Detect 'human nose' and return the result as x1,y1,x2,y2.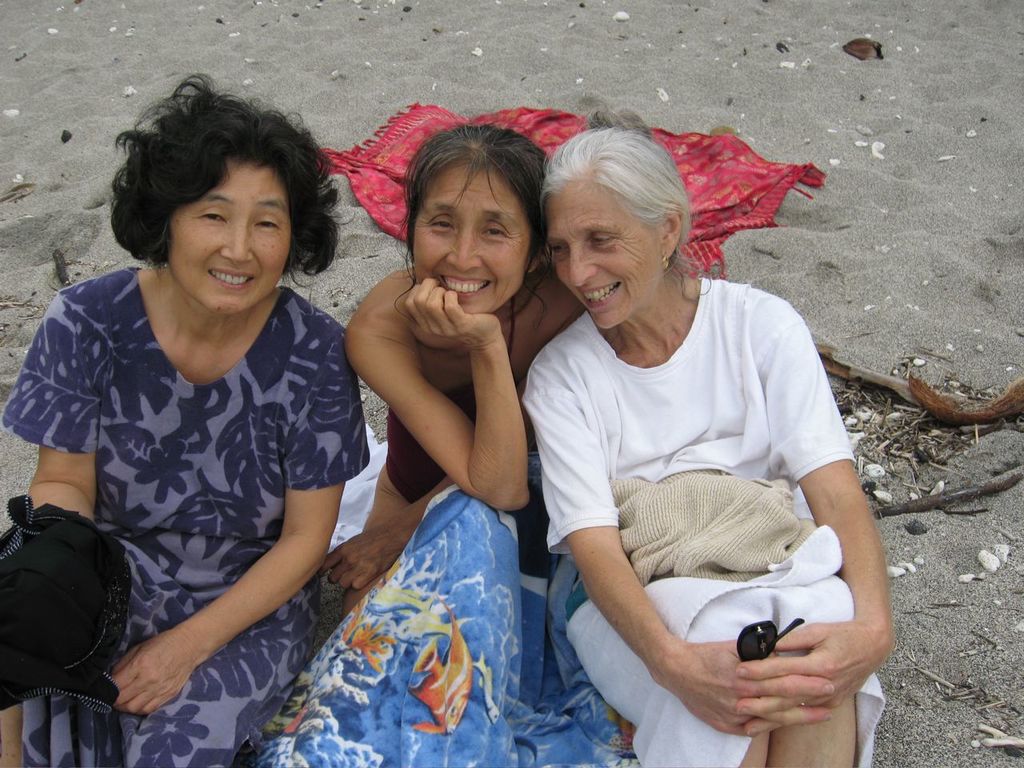
446,228,482,274.
